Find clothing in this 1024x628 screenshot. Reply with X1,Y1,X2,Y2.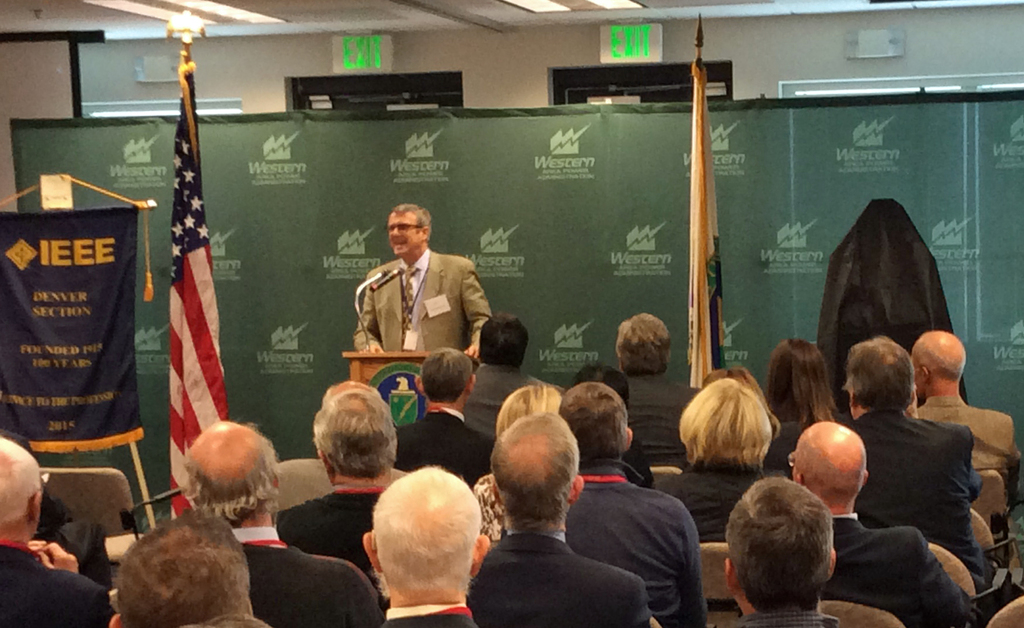
625,374,707,463.
